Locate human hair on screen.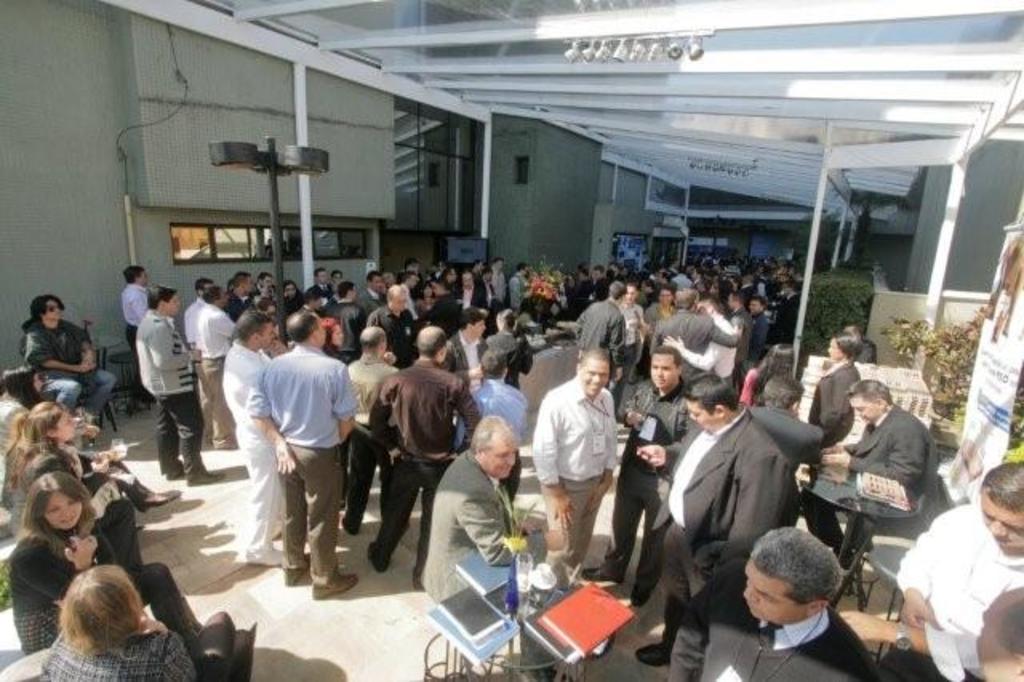
On screen at box(358, 323, 384, 355).
